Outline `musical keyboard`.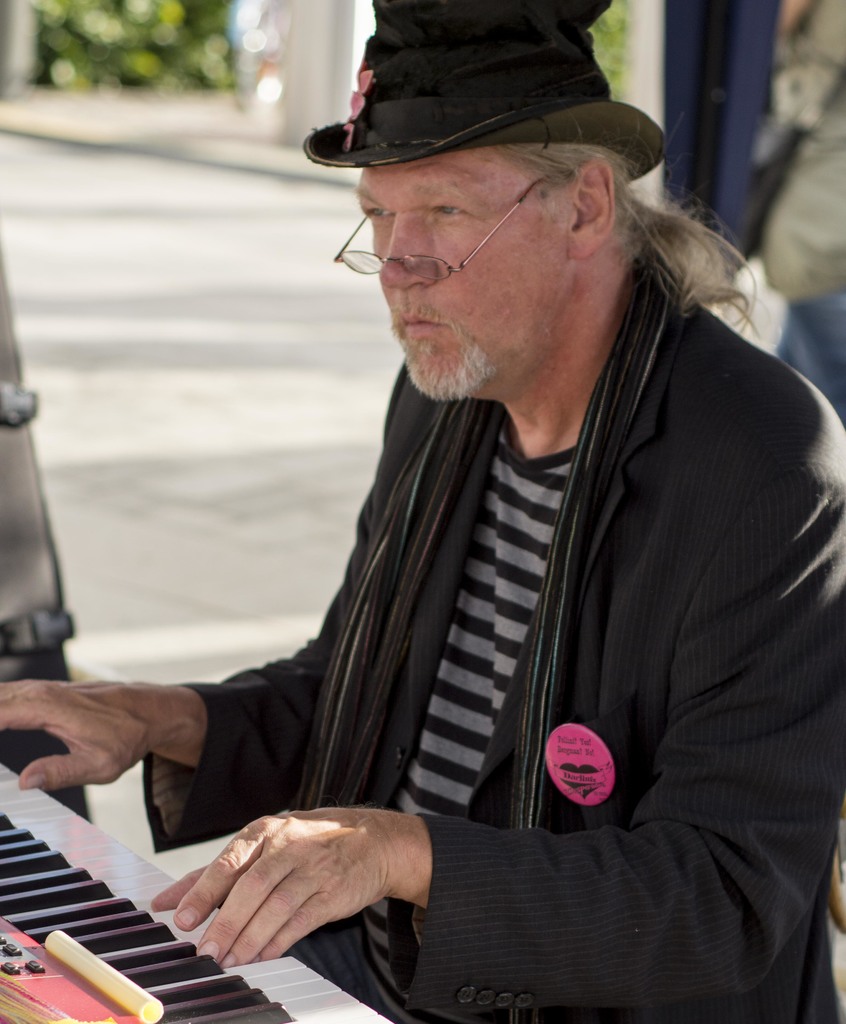
Outline: (x1=0, y1=757, x2=460, y2=1022).
